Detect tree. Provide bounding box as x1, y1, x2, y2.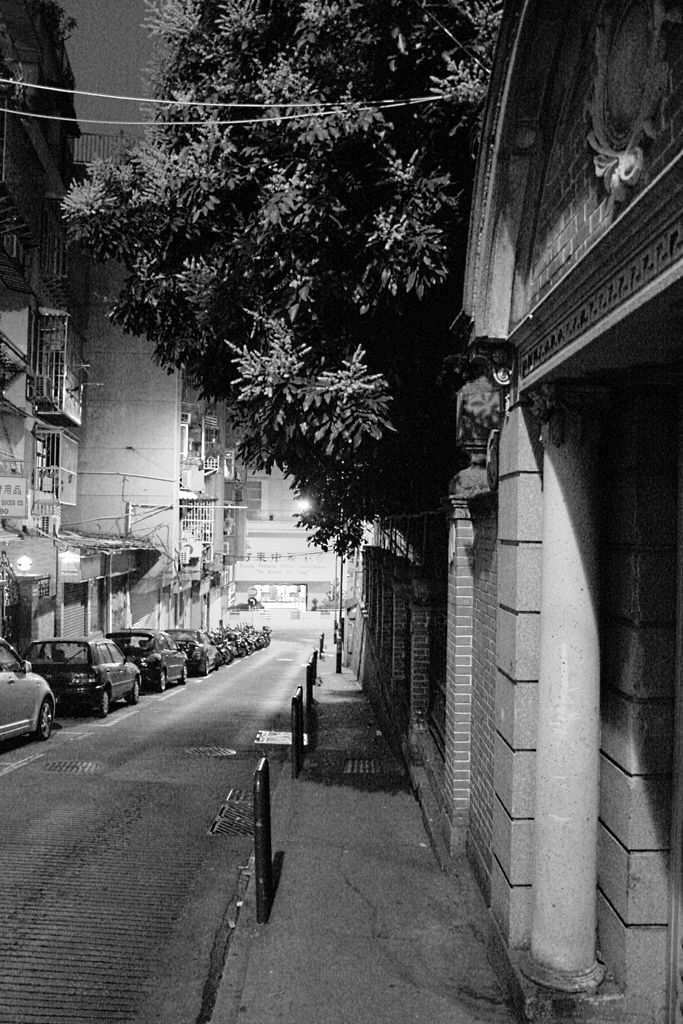
52, 16, 539, 672.
